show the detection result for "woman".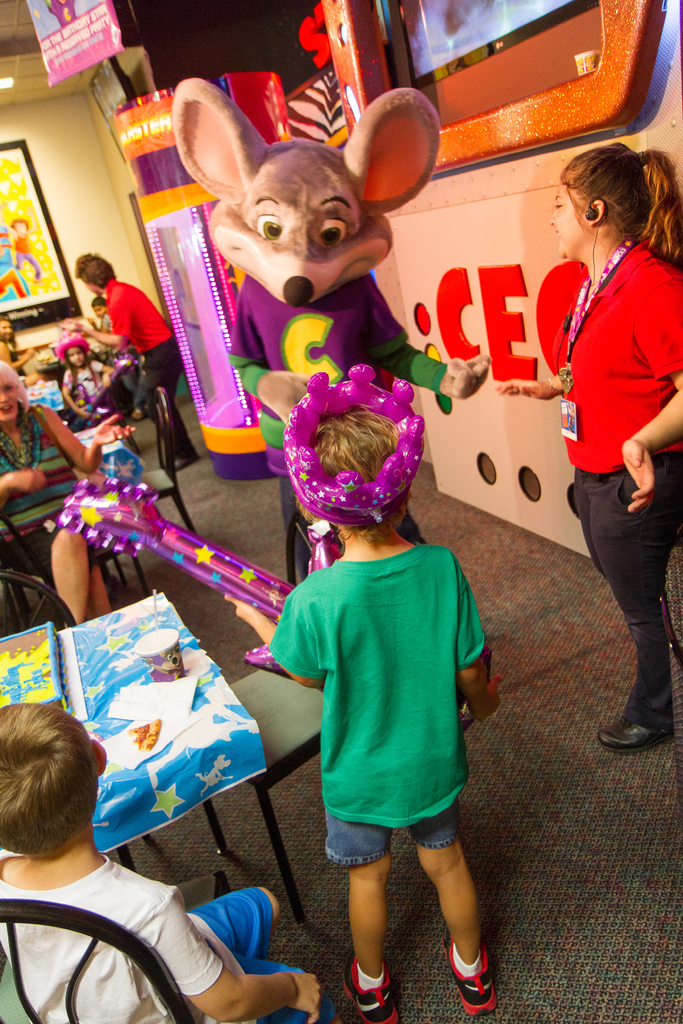
(left=525, top=131, right=682, bottom=741).
